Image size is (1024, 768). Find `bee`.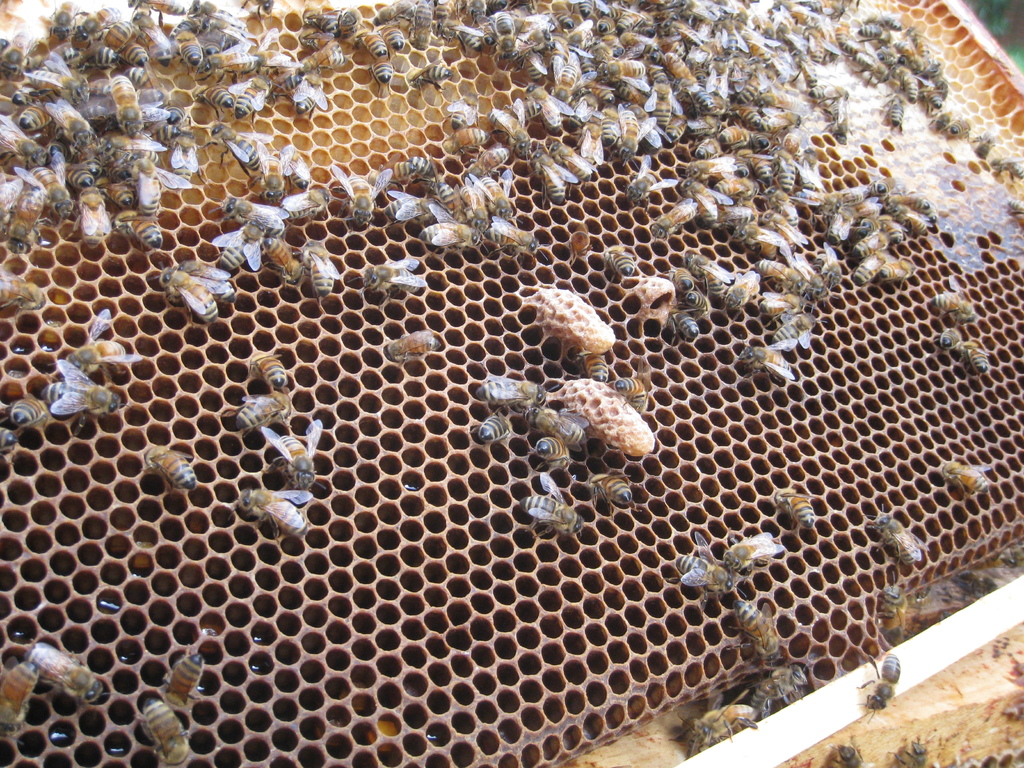
Rect(872, 7, 902, 28).
